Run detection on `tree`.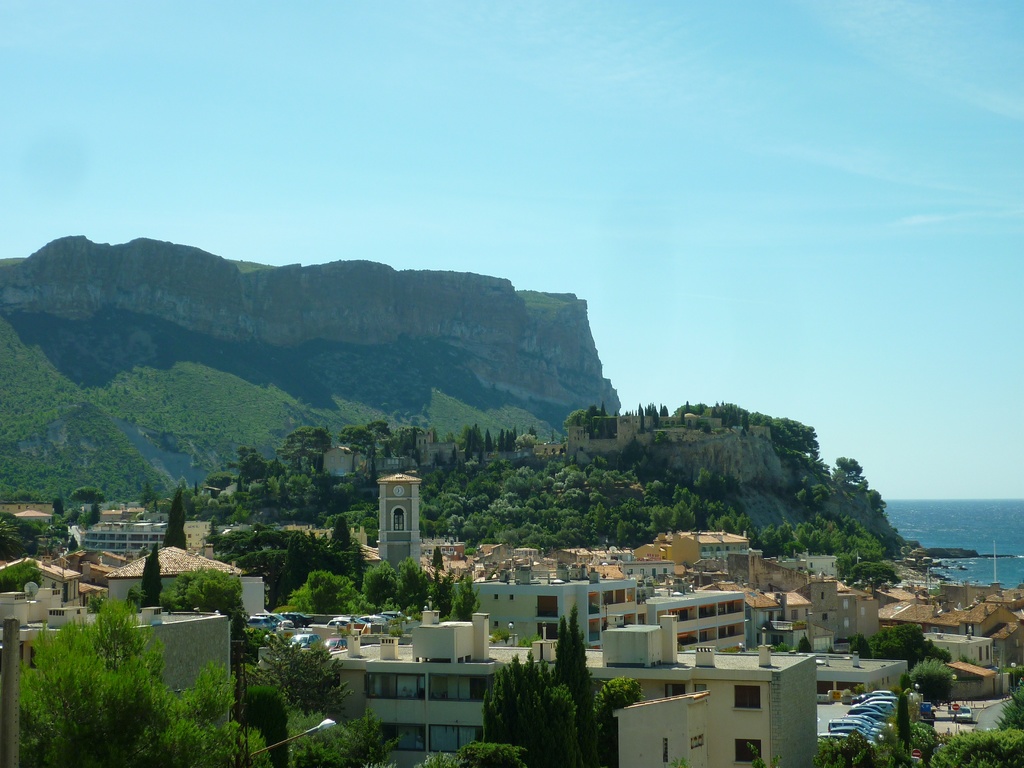
Result: Rect(290, 723, 388, 767).
